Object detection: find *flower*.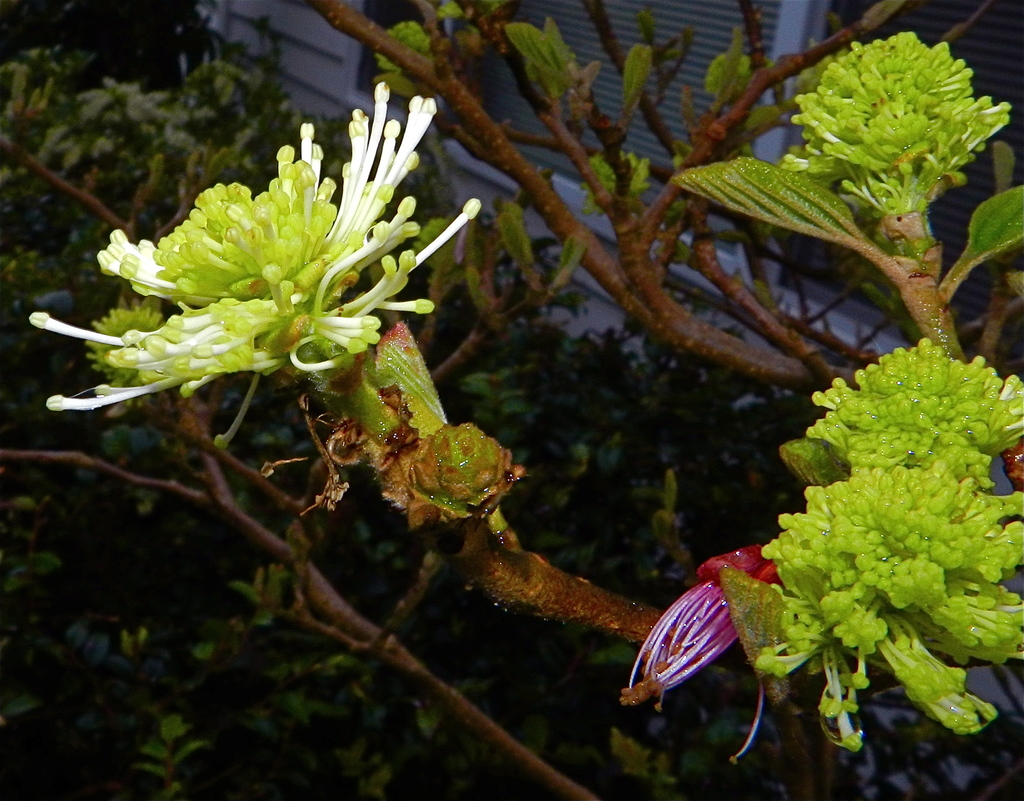
[left=620, top=541, right=789, bottom=760].
